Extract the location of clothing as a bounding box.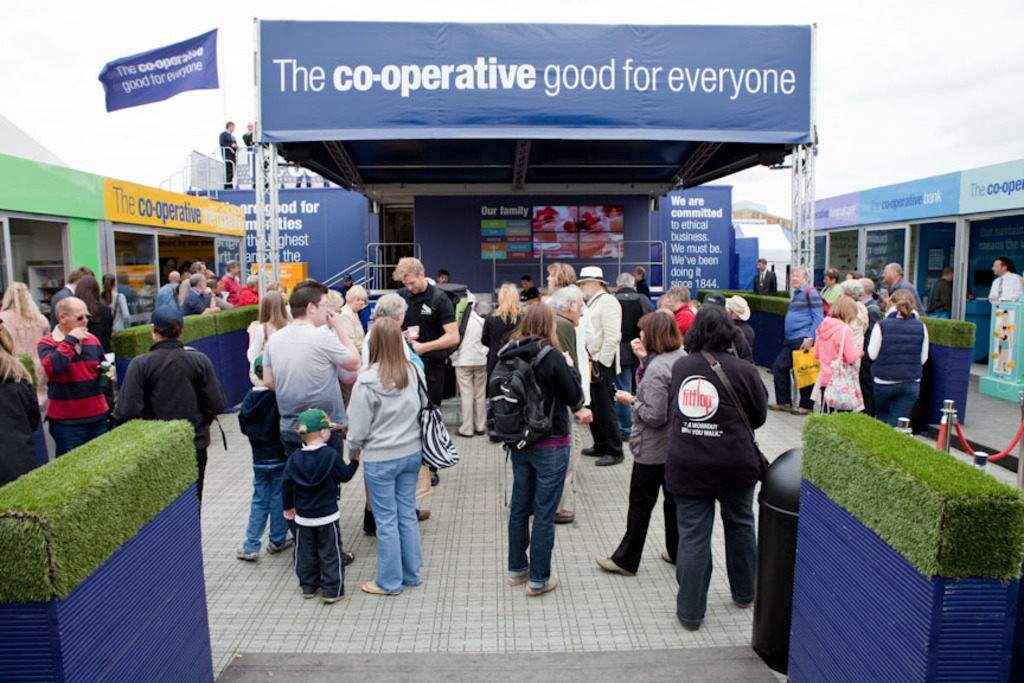
[926, 275, 955, 319].
